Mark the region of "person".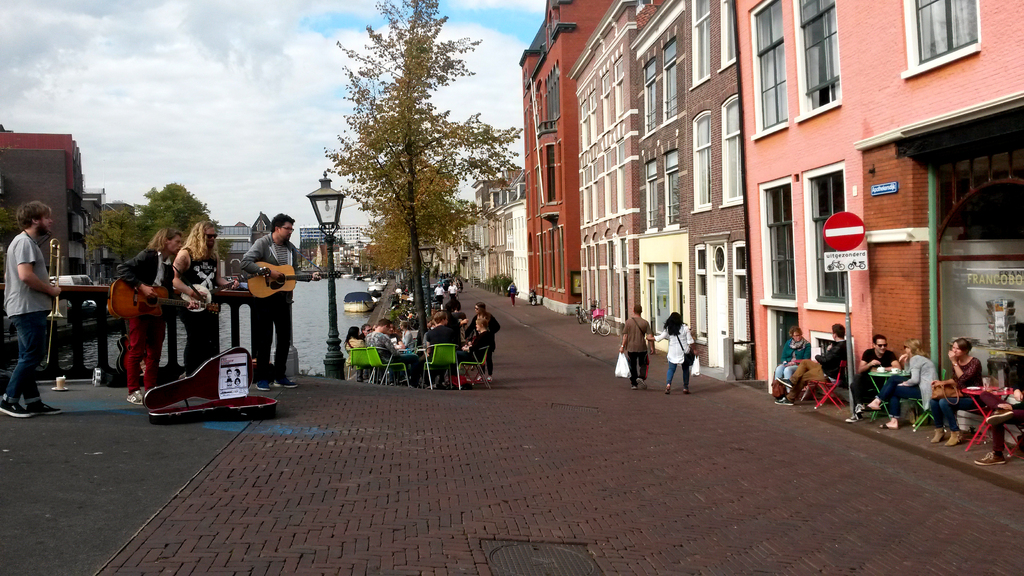
Region: bbox=[775, 324, 847, 404].
